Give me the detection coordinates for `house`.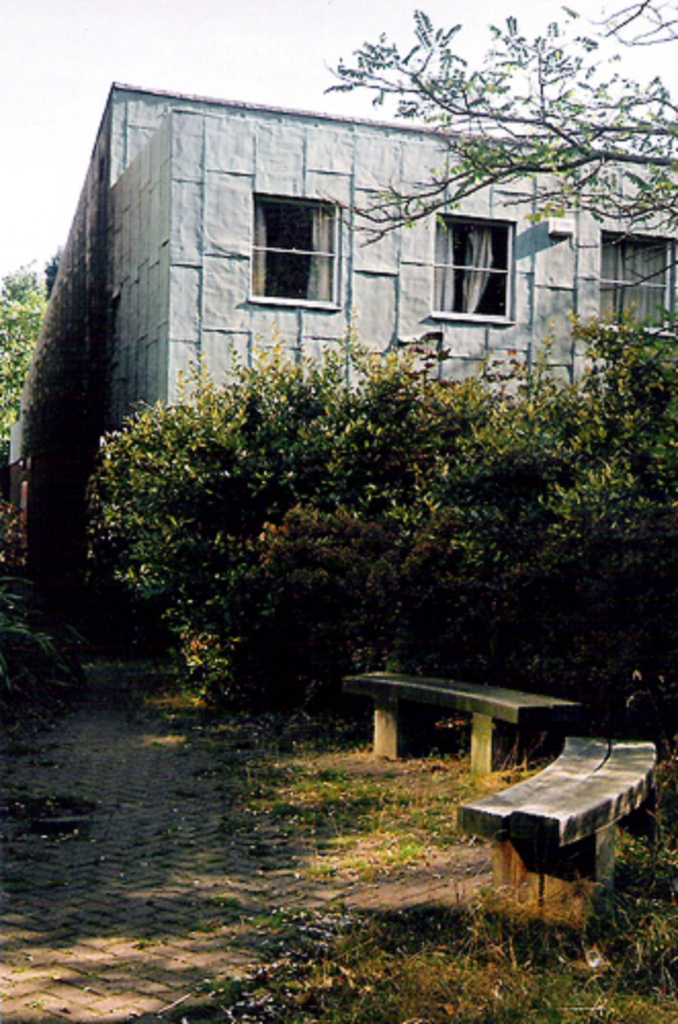
35/59/576/455.
